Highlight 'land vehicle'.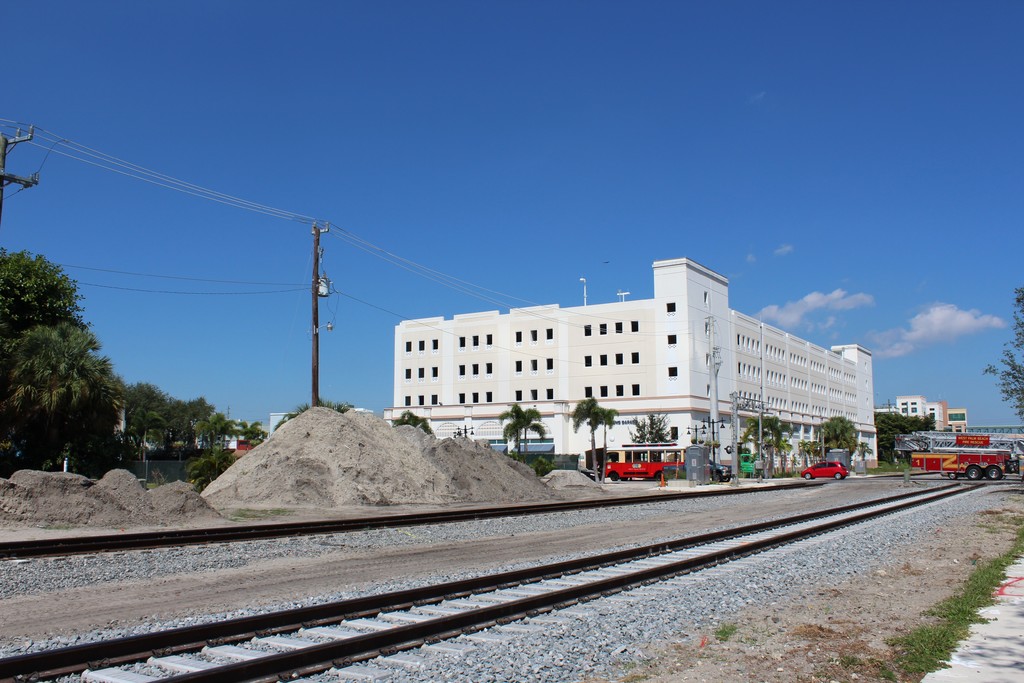
Highlighted region: Rect(600, 447, 692, 481).
